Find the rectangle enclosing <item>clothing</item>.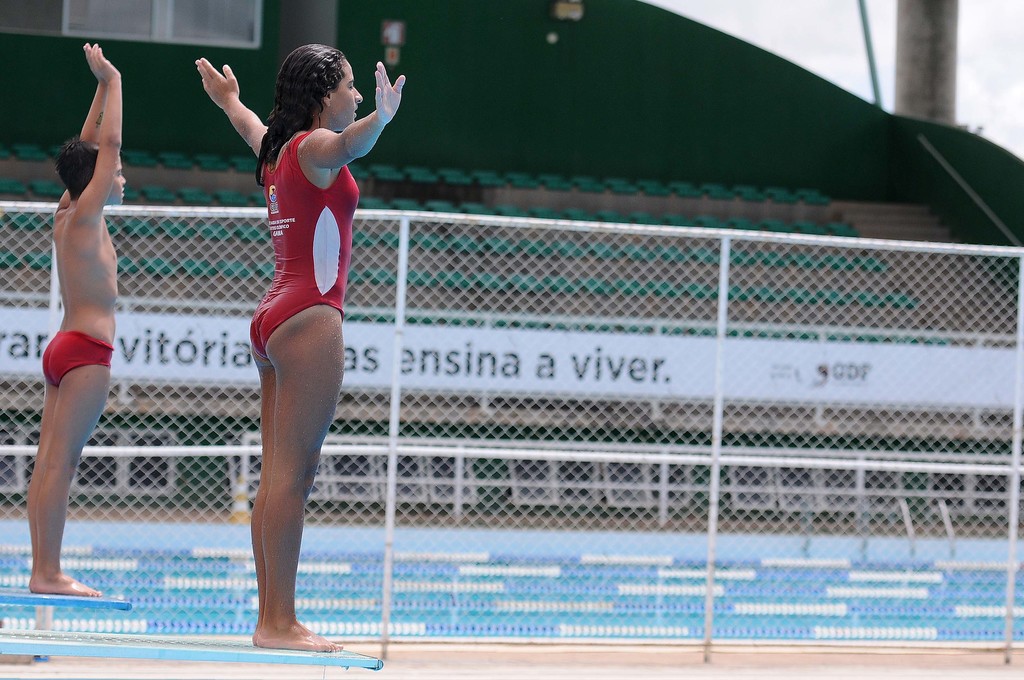
40, 325, 113, 385.
